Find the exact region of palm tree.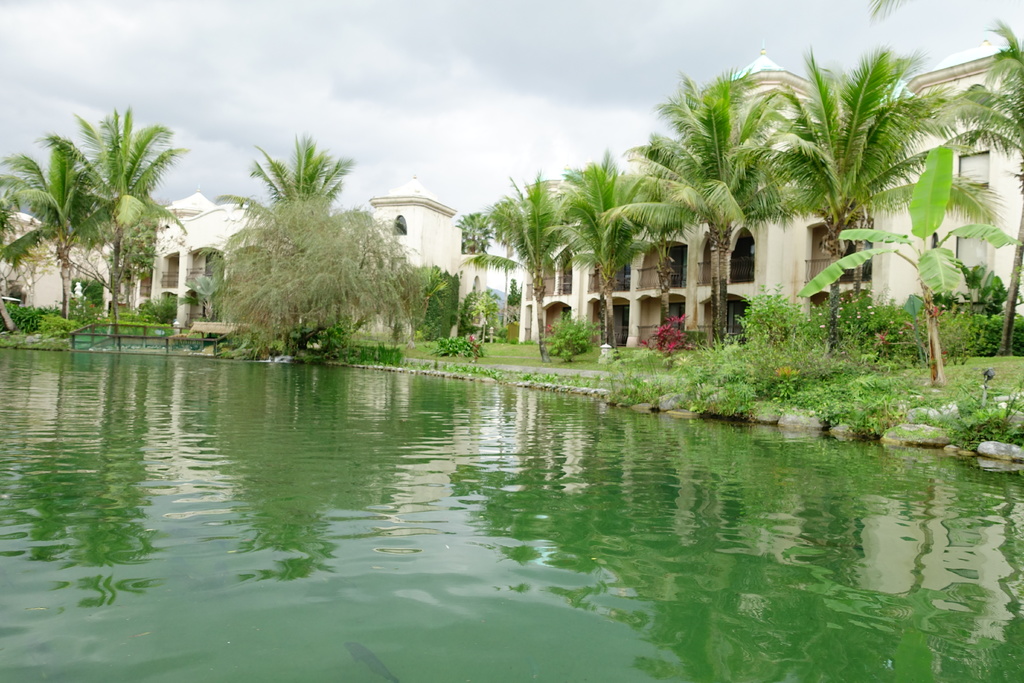
Exact region: l=209, t=126, r=359, b=258.
